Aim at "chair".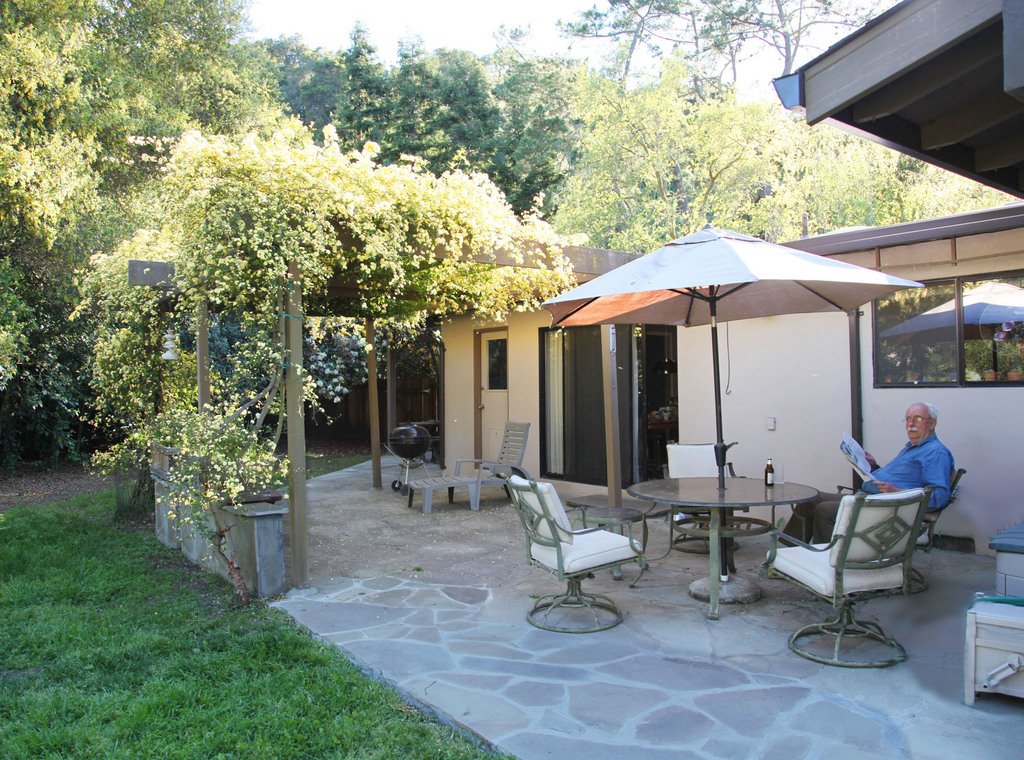
Aimed at 659 442 750 555.
